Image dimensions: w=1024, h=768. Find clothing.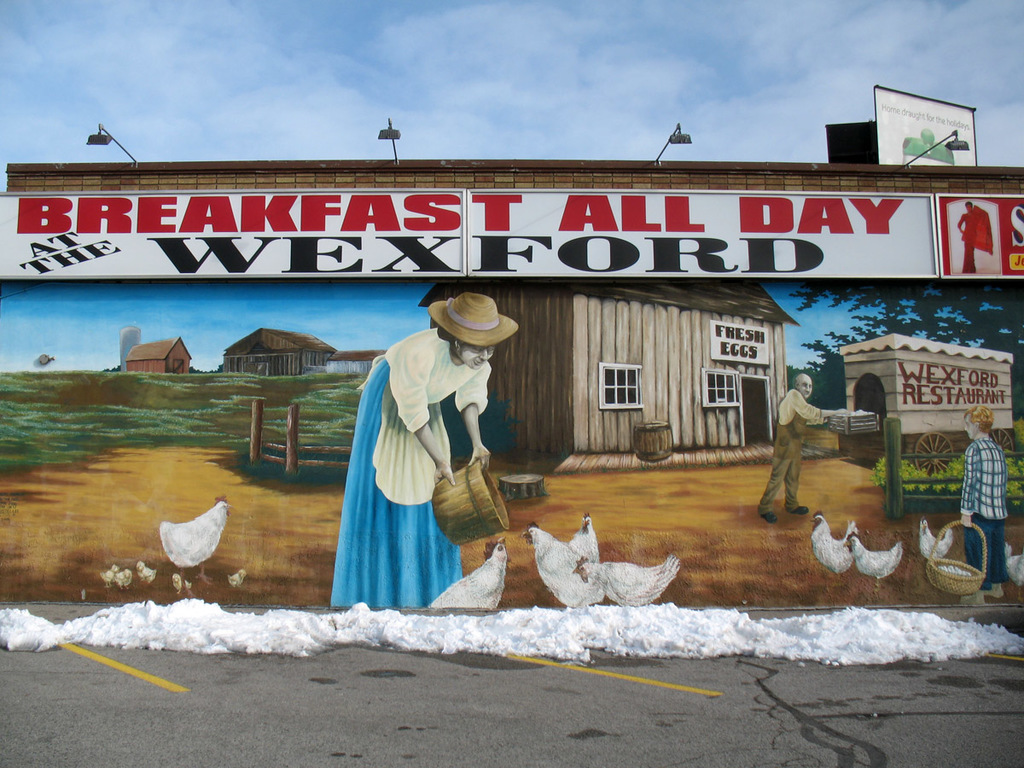
[left=754, top=389, right=833, bottom=507].
